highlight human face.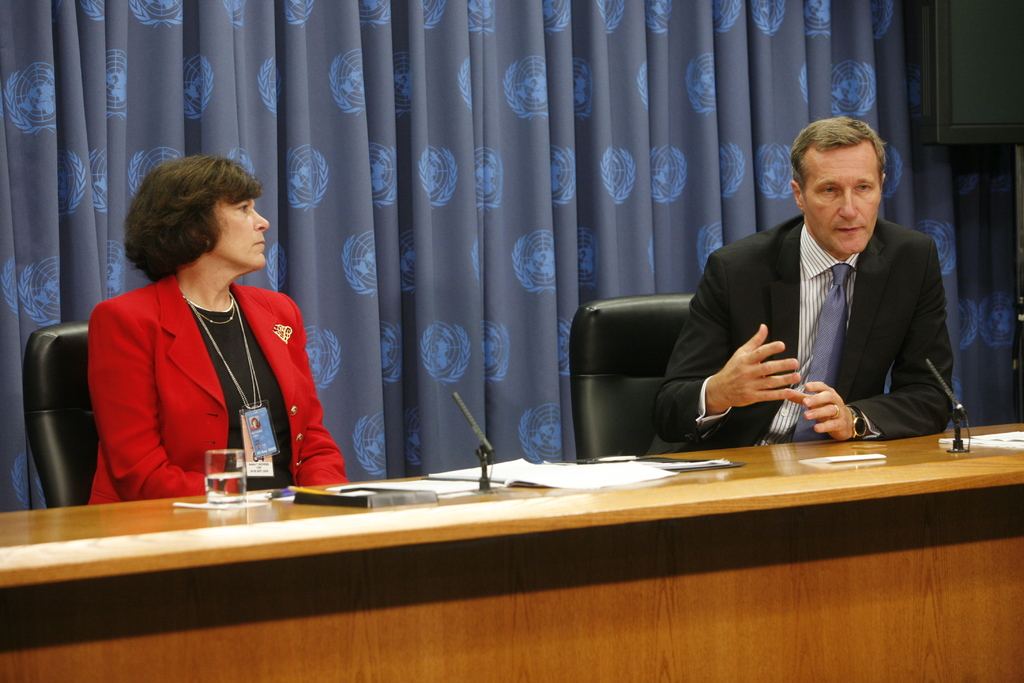
Highlighted region: 219/194/269/273.
